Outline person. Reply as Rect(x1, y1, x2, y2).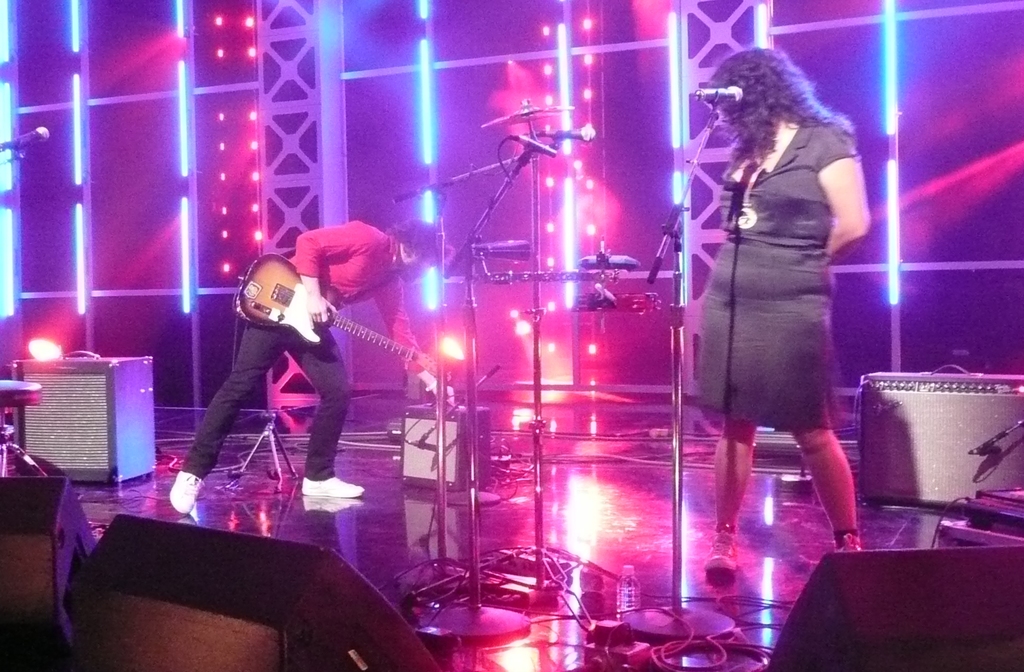
Rect(681, 28, 881, 589).
